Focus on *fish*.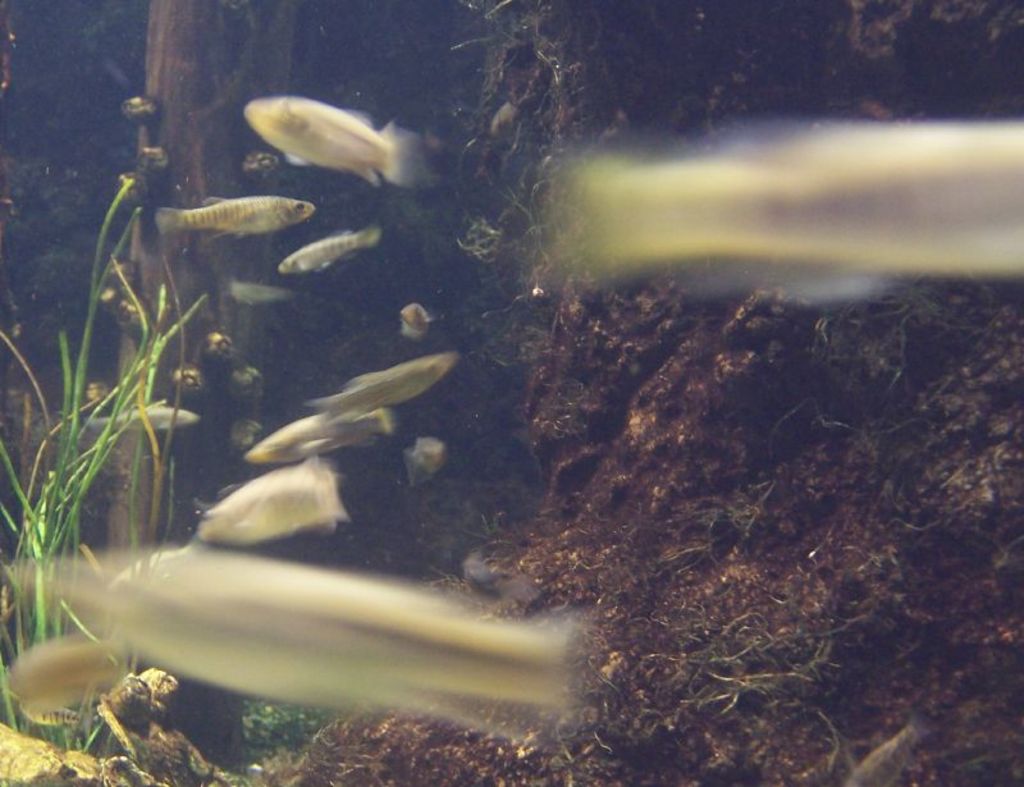
Focused at {"left": 308, "top": 353, "right": 457, "bottom": 426}.
